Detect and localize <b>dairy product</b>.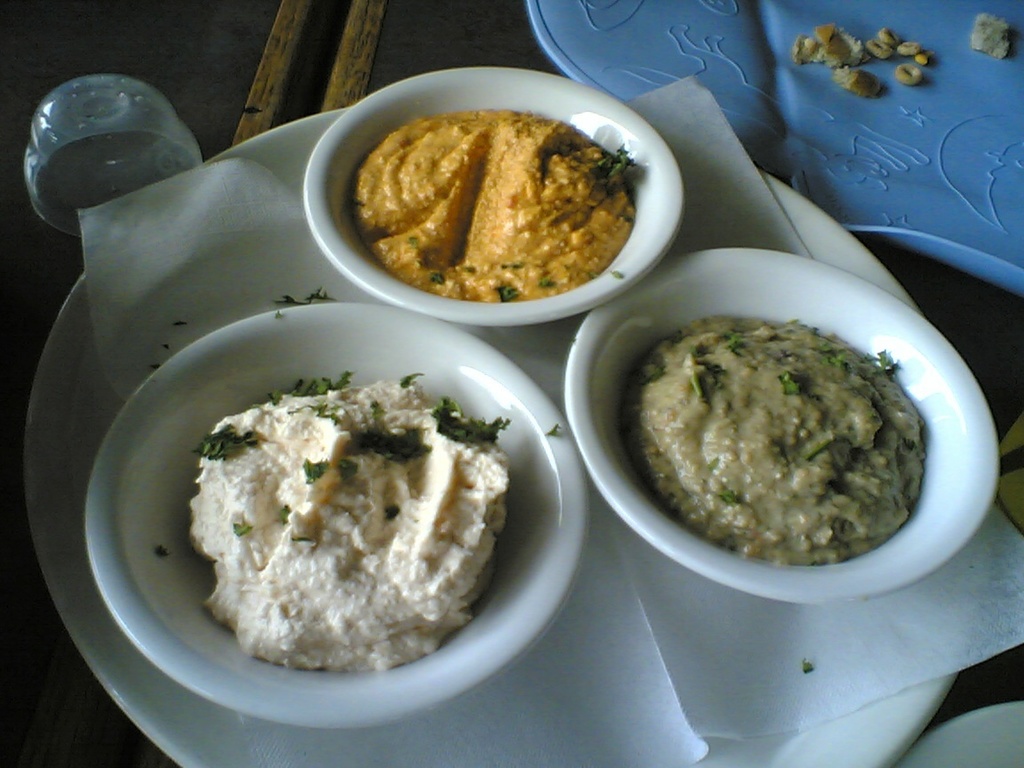
Localized at box(180, 380, 506, 670).
